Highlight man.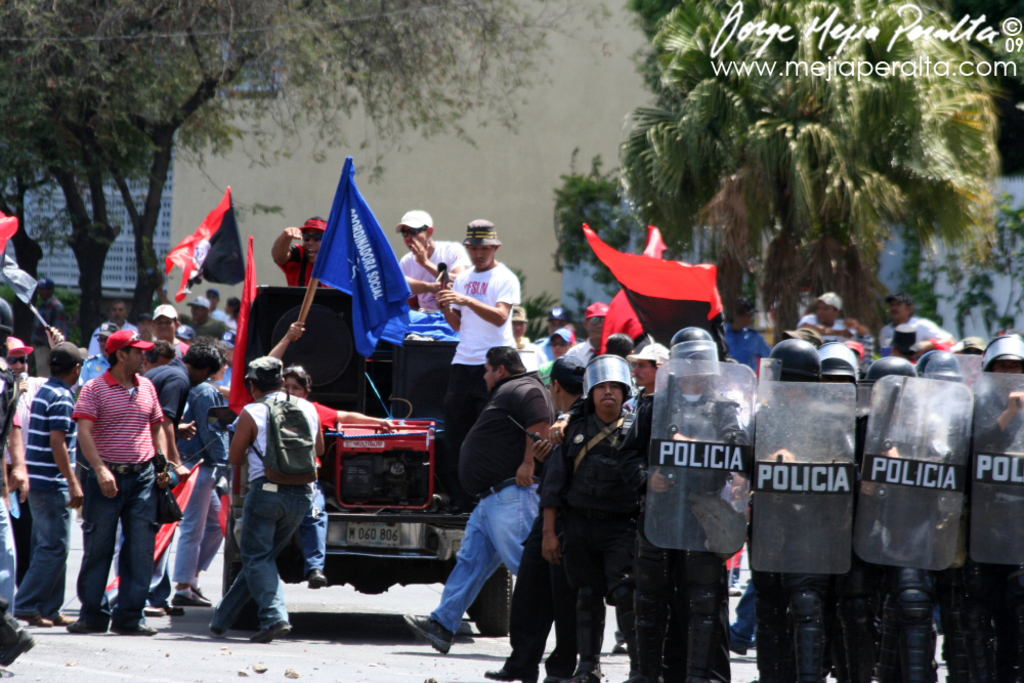
Highlighted region: [564, 302, 608, 357].
